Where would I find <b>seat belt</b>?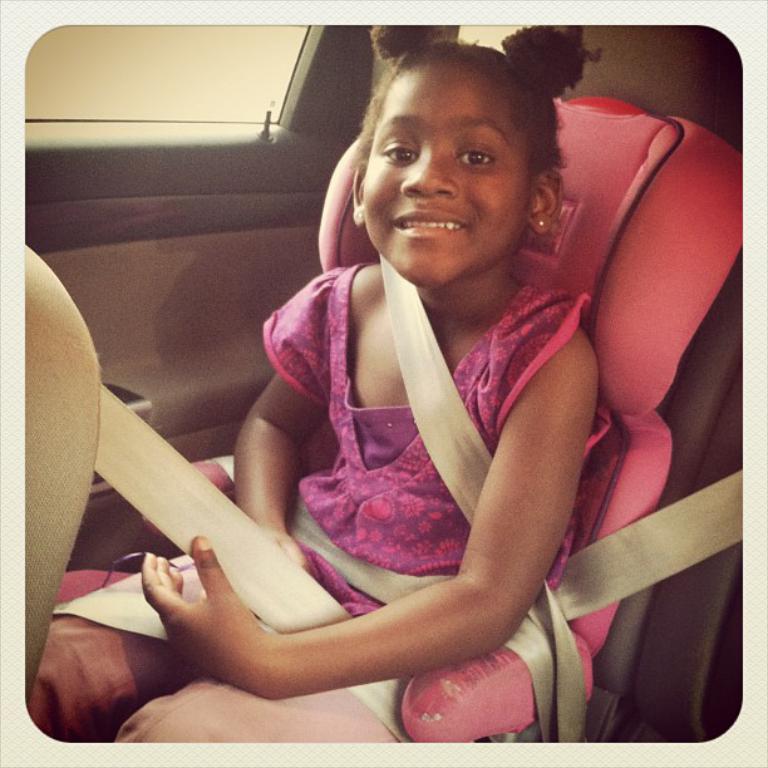
At BBox(223, 247, 748, 738).
